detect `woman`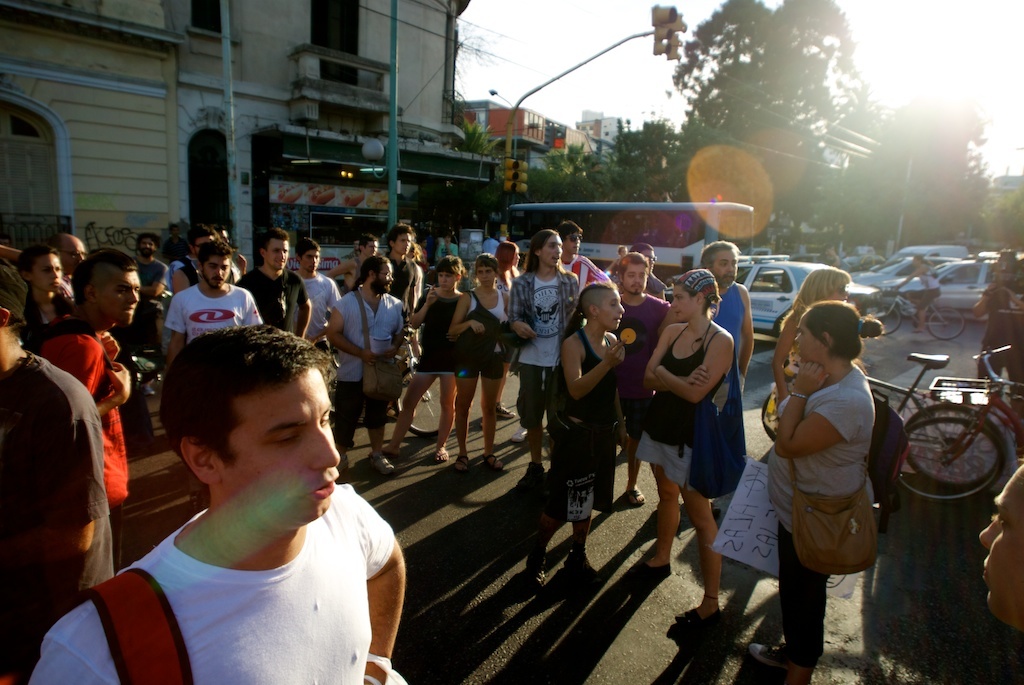
[526, 278, 635, 593]
